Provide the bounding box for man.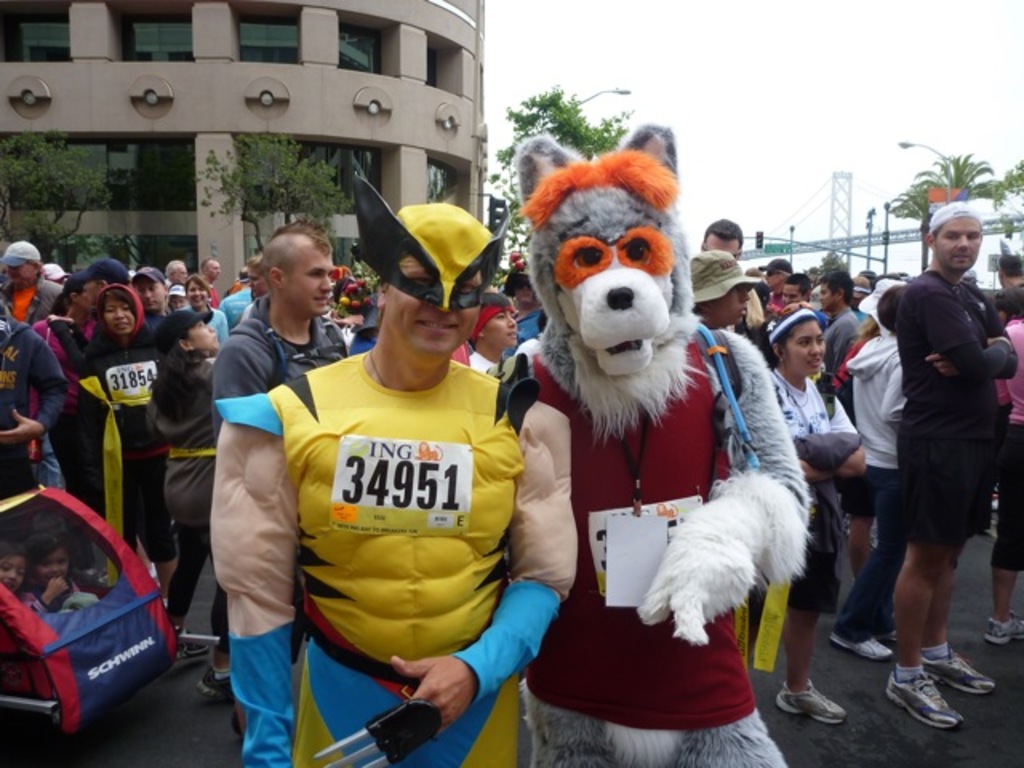
{"left": 811, "top": 272, "right": 864, "bottom": 394}.
